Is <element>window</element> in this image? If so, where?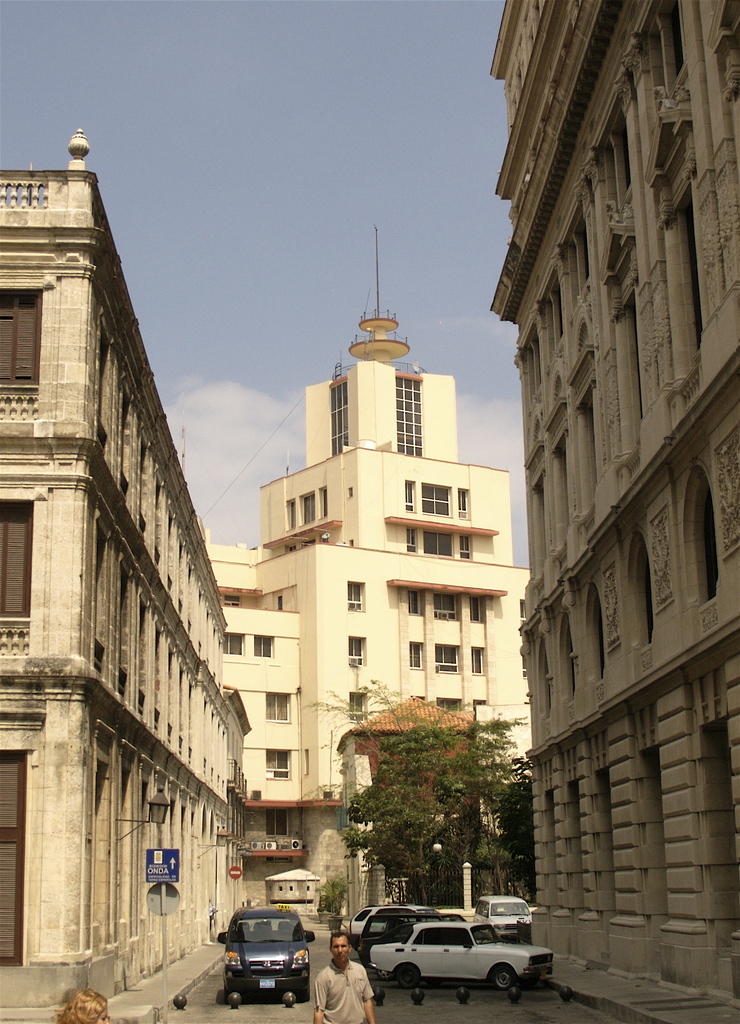
Yes, at bbox=(4, 498, 35, 628).
